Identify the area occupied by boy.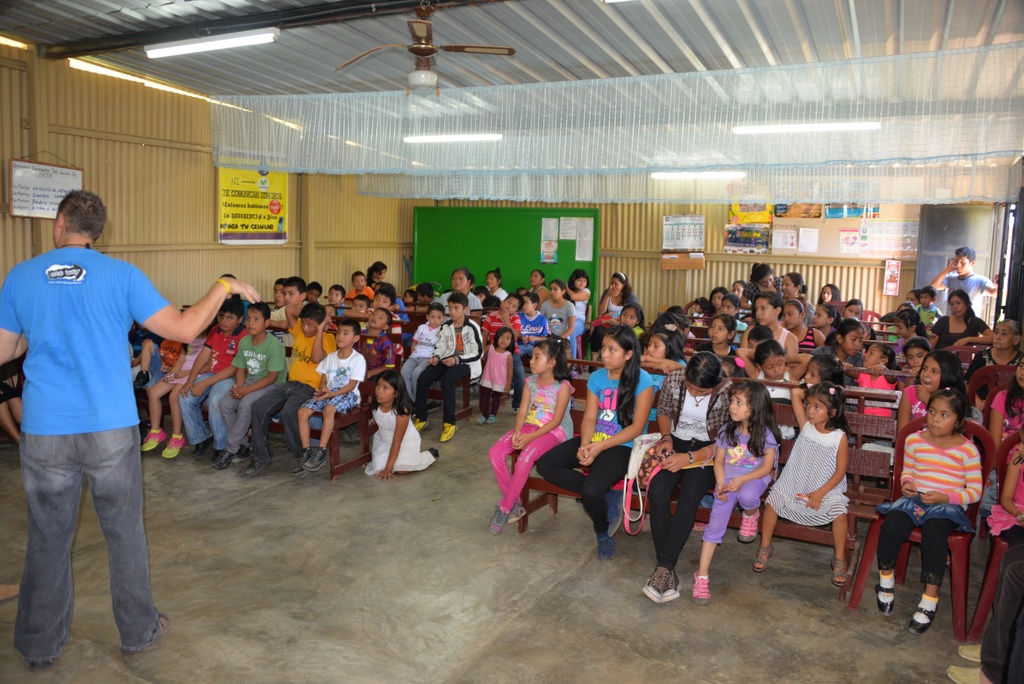
Area: {"left": 515, "top": 295, "right": 548, "bottom": 356}.
